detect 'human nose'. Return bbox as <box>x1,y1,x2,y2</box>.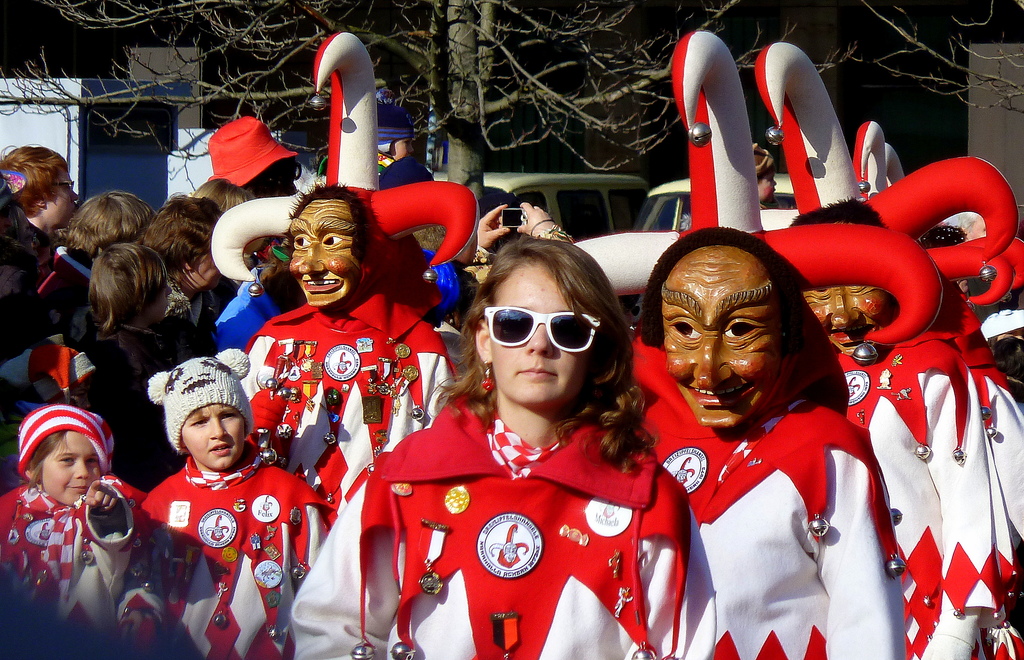
<box>68,458,90,485</box>.
